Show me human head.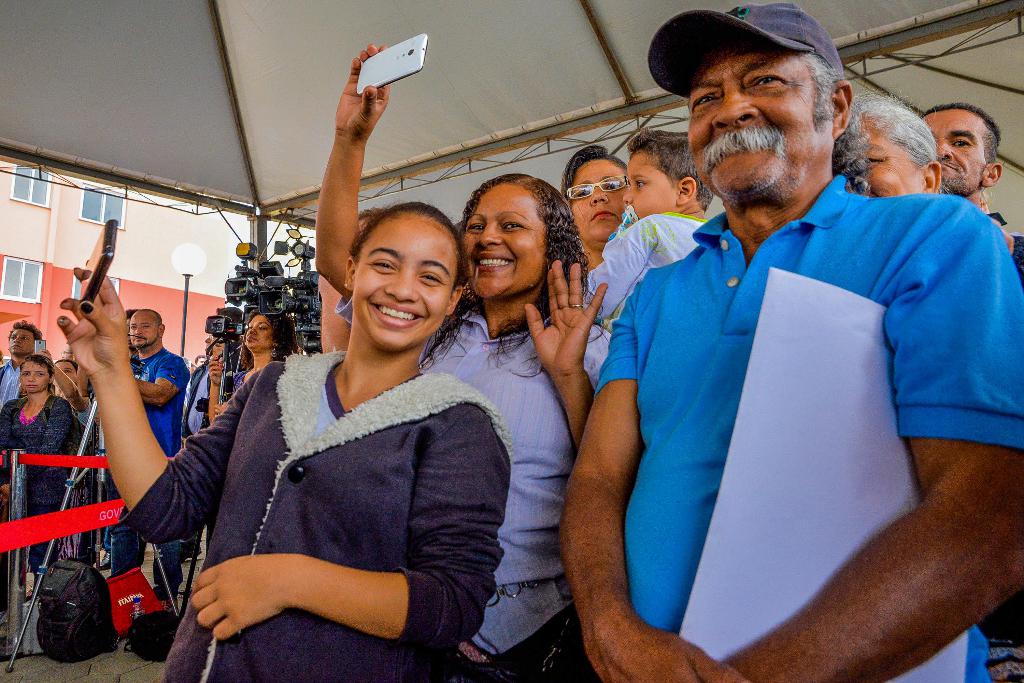
human head is here: 447/164/570/295.
